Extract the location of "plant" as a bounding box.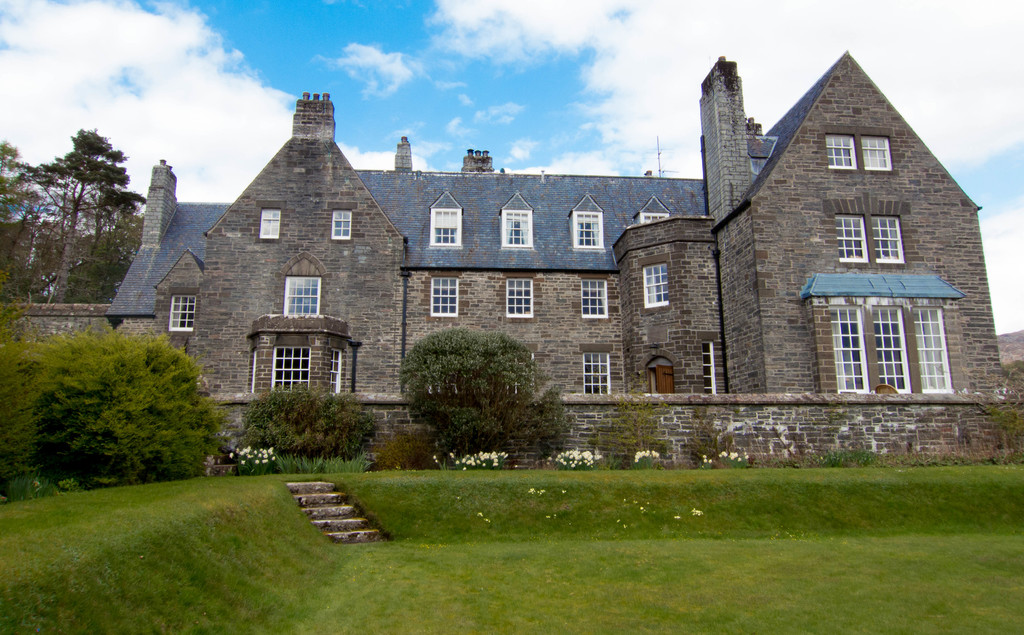
bbox=(433, 449, 507, 471).
